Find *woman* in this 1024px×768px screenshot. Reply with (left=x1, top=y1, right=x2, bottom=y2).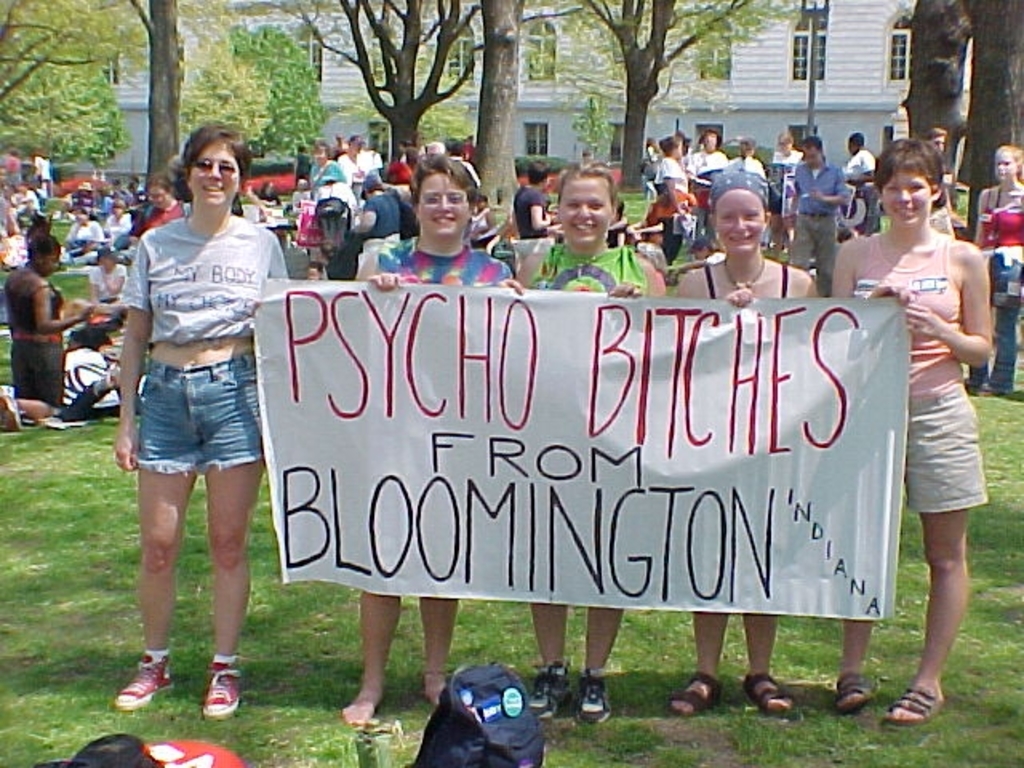
(left=349, top=147, right=522, bottom=728).
